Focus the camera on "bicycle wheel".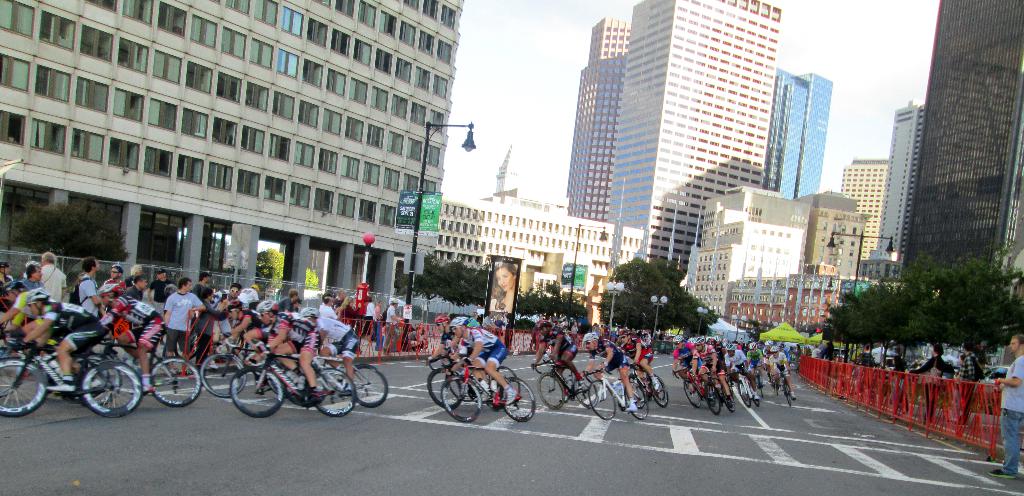
Focus region: [left=489, top=362, right=519, bottom=403].
